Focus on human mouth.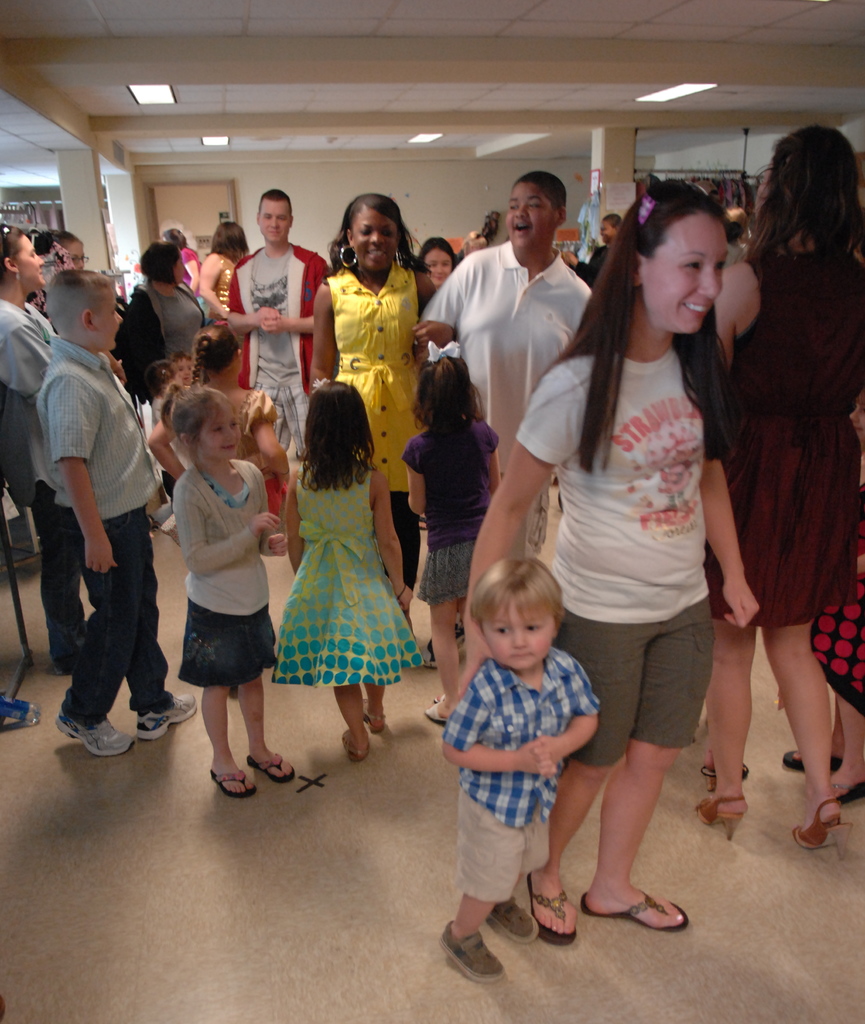
Focused at 222:445:234:452.
